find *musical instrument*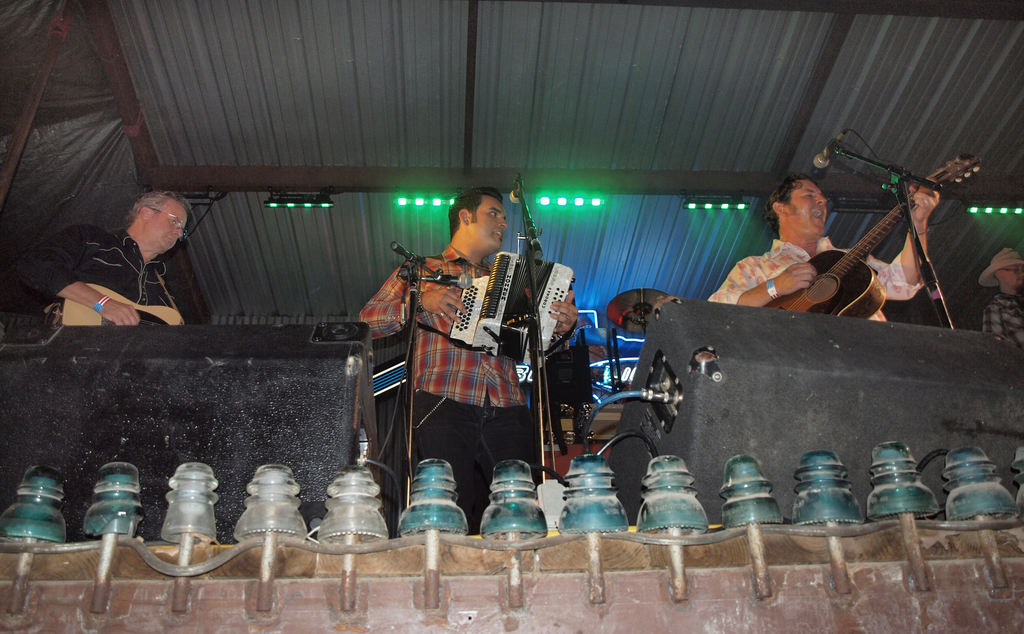
<box>446,250,575,372</box>
